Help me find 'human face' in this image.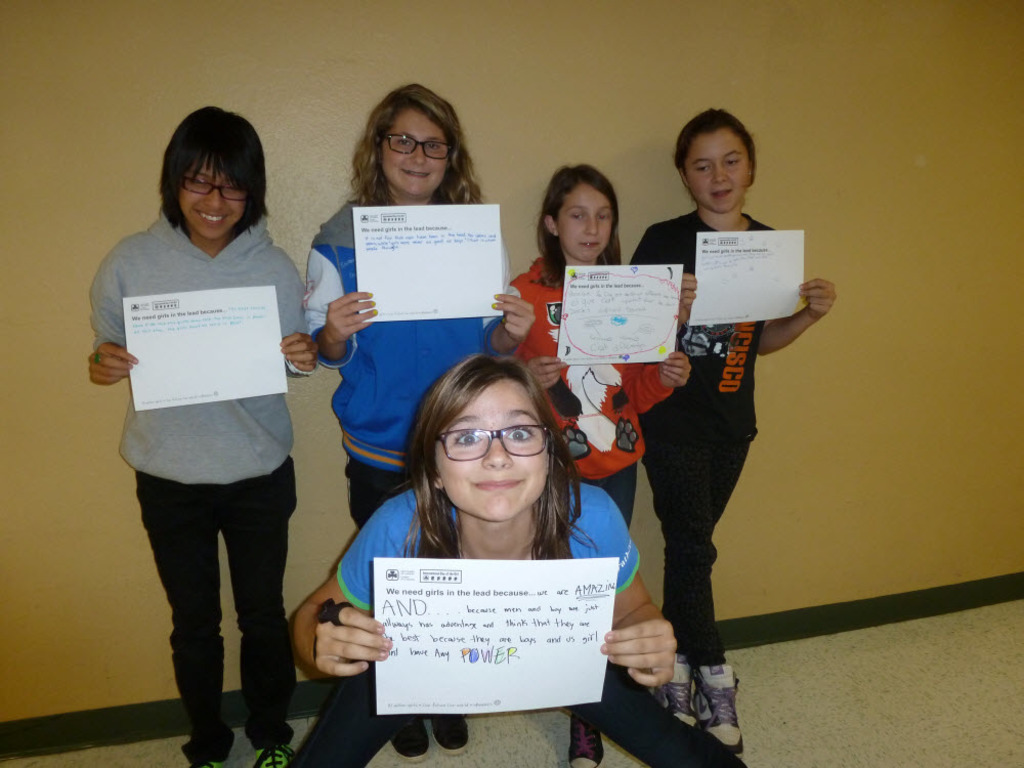
Found it: (686, 132, 752, 210).
